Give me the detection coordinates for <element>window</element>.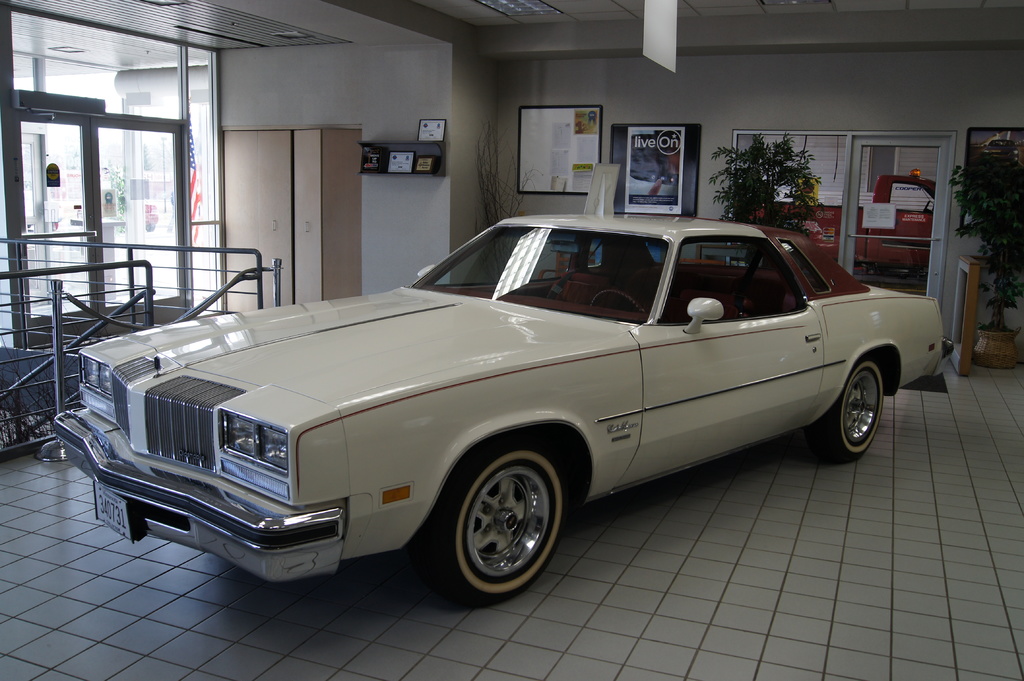
(left=129, top=121, right=191, bottom=167).
